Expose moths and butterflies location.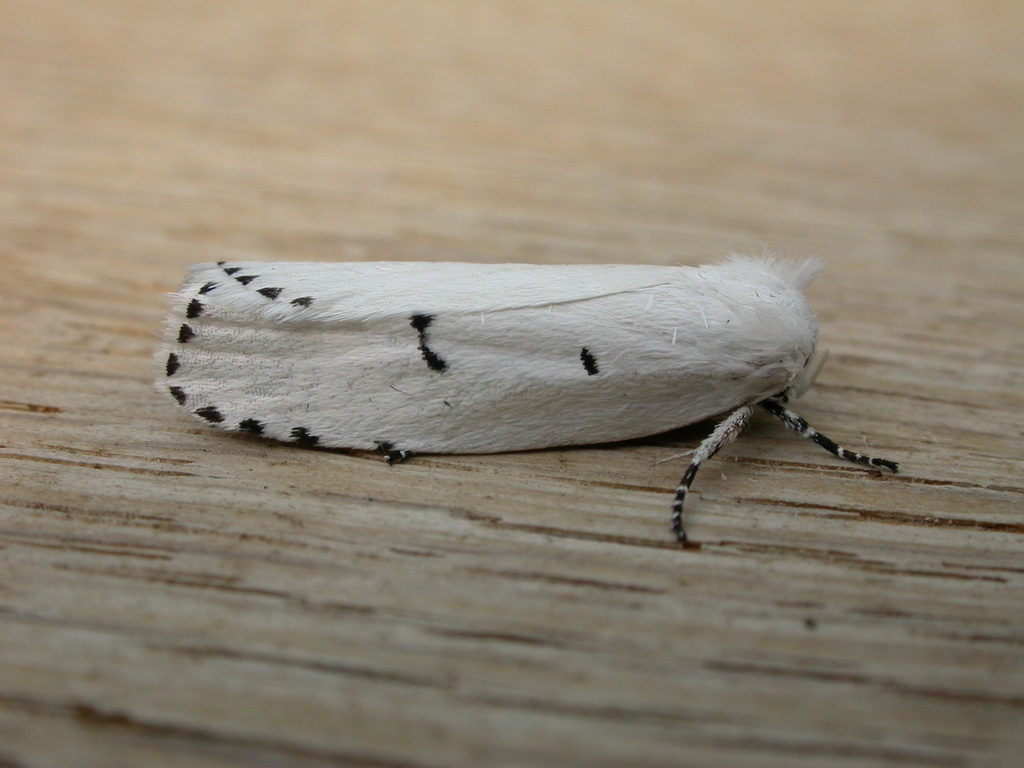
Exposed at (left=156, top=246, right=908, bottom=555).
